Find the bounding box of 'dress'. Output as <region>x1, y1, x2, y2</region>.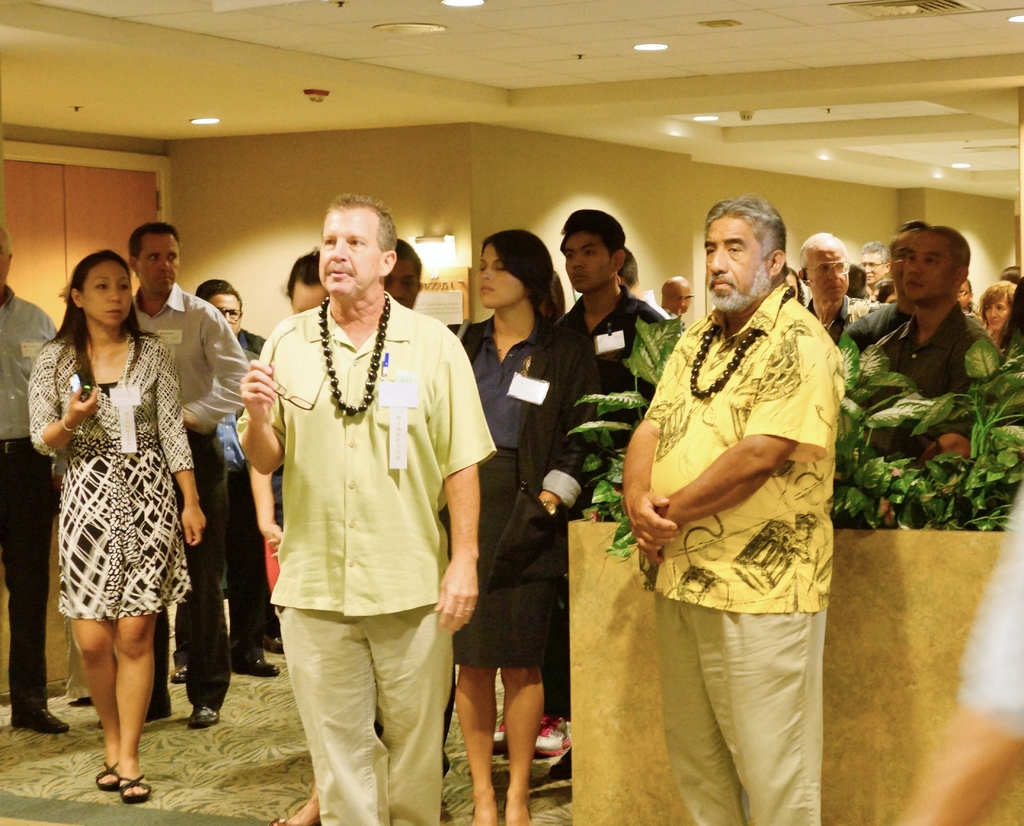
<region>40, 311, 197, 667</region>.
